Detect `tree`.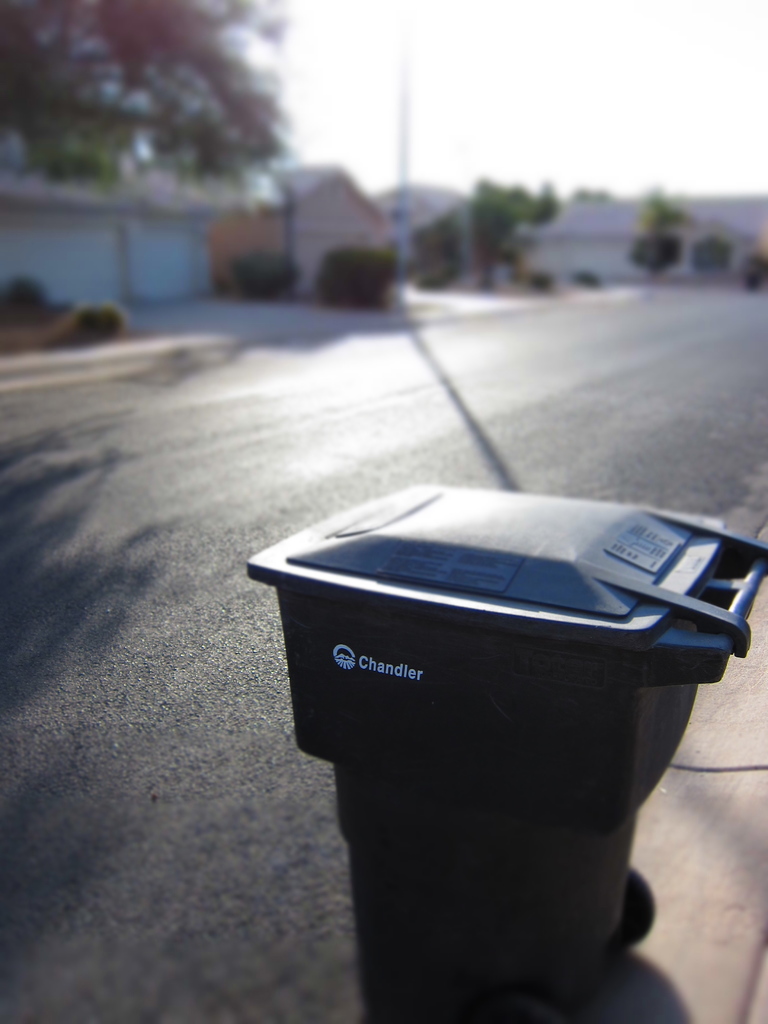
Detected at bbox=[463, 161, 542, 290].
